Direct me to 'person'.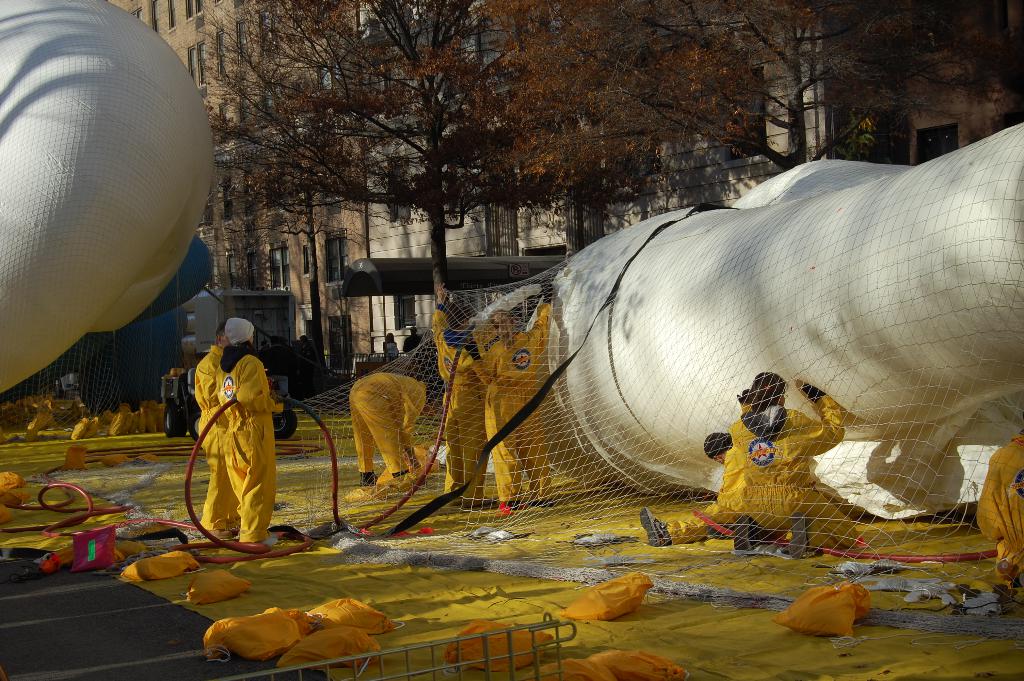
Direction: BBox(694, 427, 754, 520).
